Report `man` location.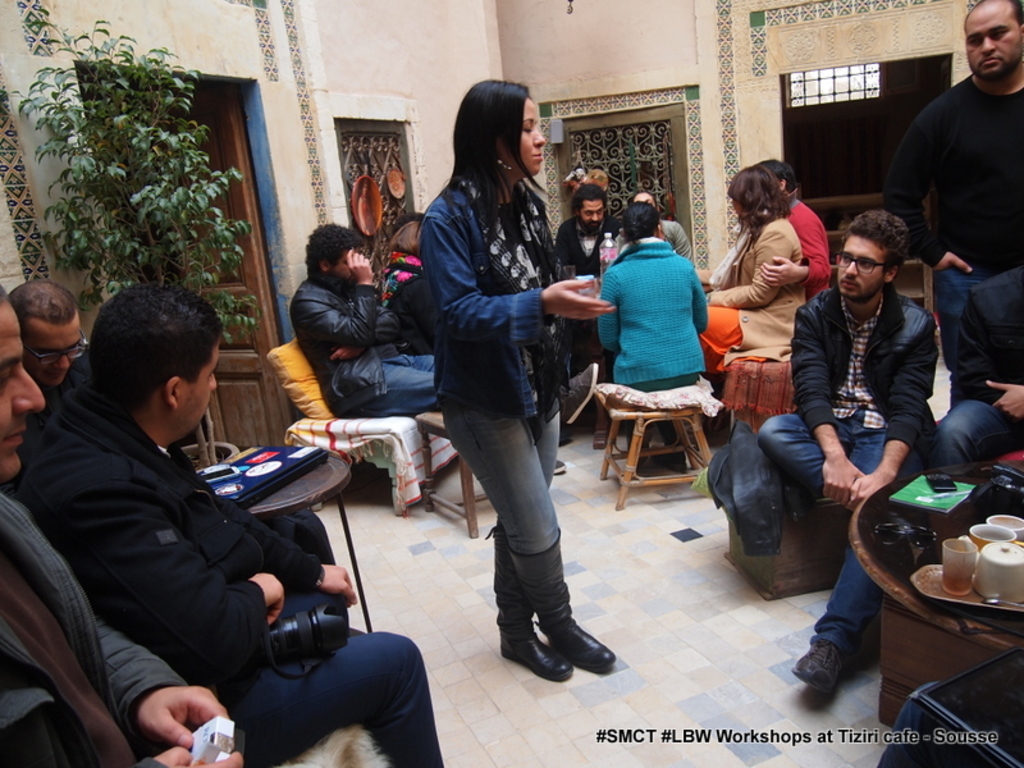
Report: l=0, t=292, r=247, b=767.
